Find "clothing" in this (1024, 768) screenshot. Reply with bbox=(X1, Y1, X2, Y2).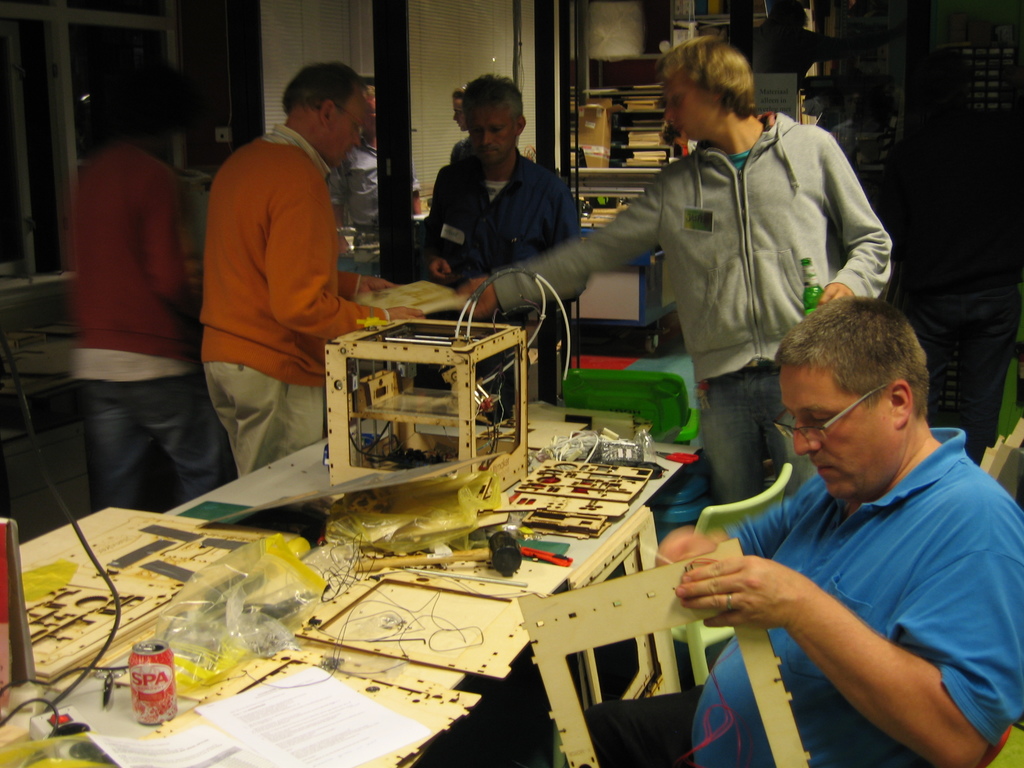
bbox=(569, 428, 1023, 767).
